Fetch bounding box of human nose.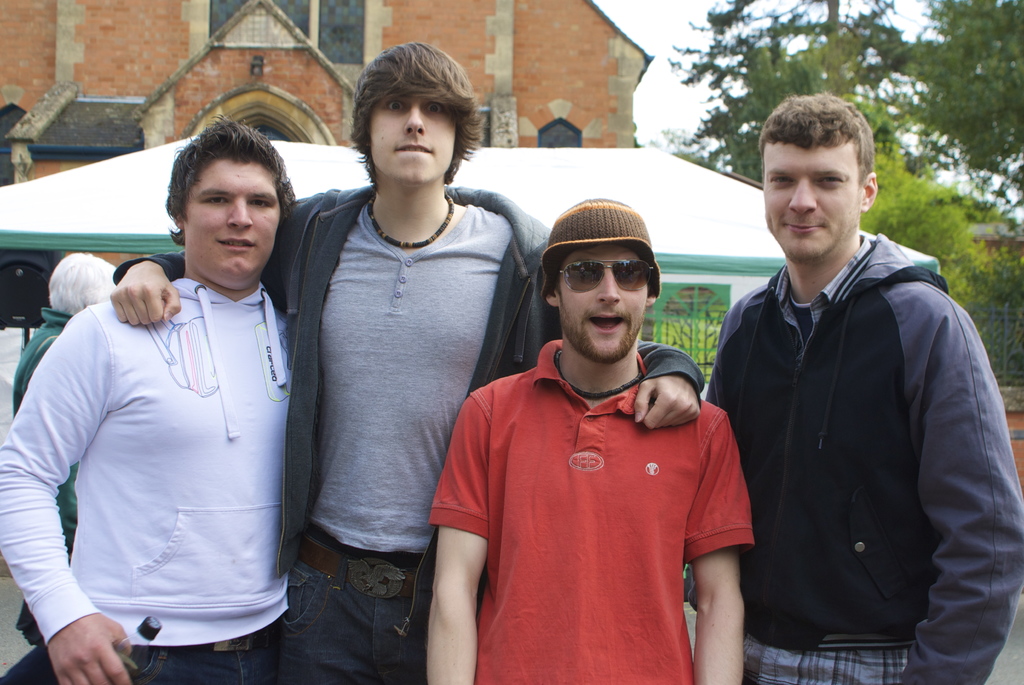
Bbox: locate(600, 271, 621, 303).
